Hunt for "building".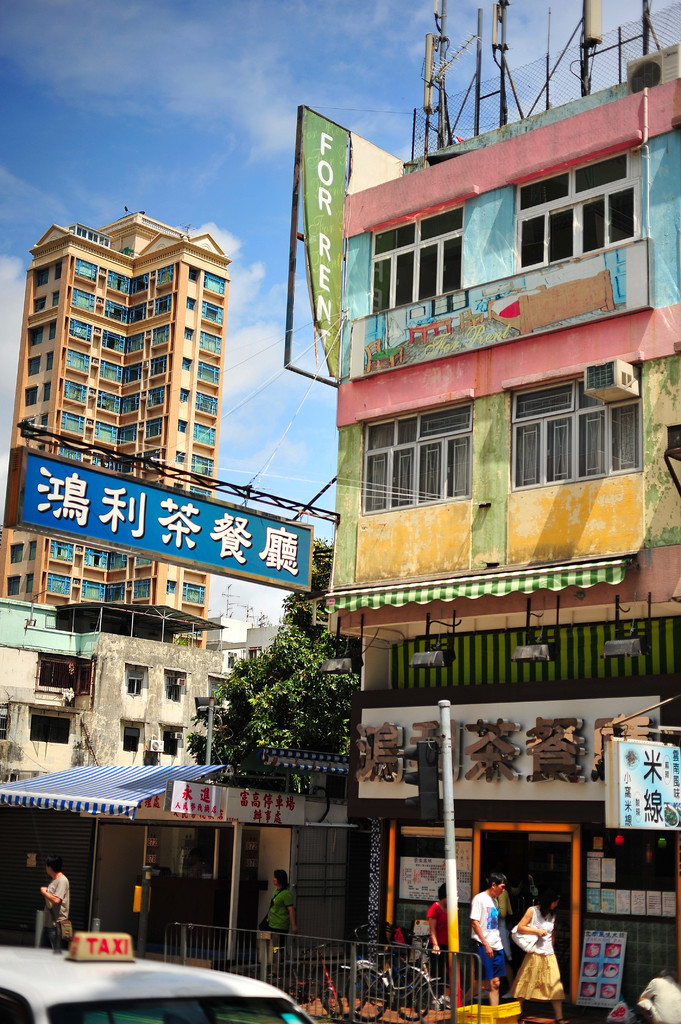
Hunted down at locate(0, 640, 252, 778).
